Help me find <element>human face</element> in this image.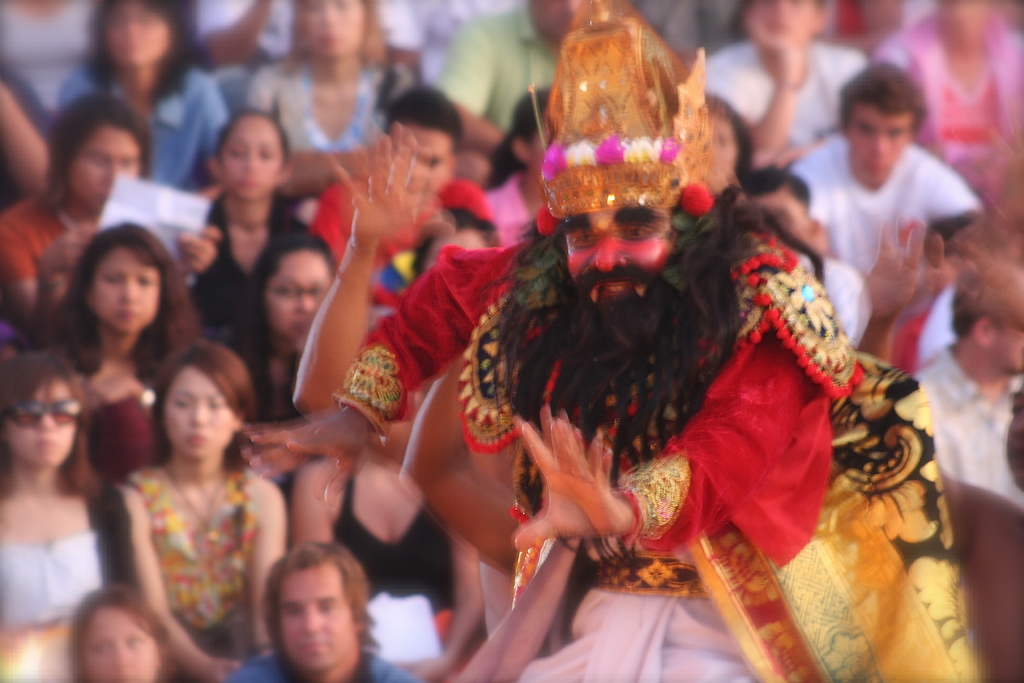
Found it: (395,120,450,201).
